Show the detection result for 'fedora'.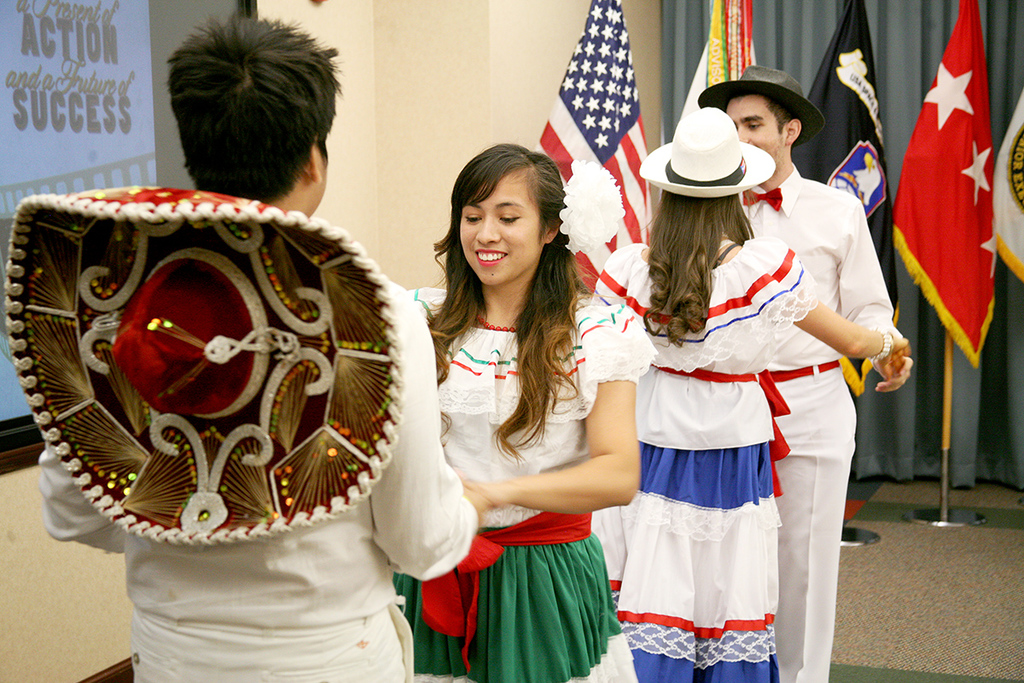
(x1=691, y1=64, x2=826, y2=149).
